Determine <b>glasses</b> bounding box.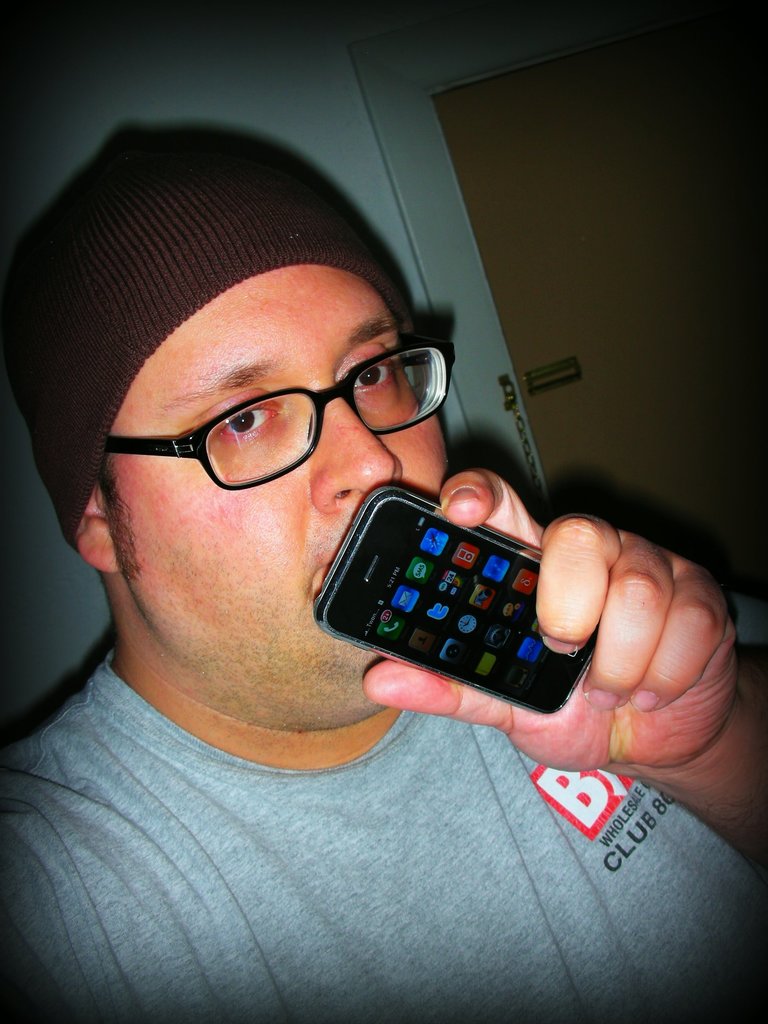
Determined: rect(109, 339, 456, 491).
